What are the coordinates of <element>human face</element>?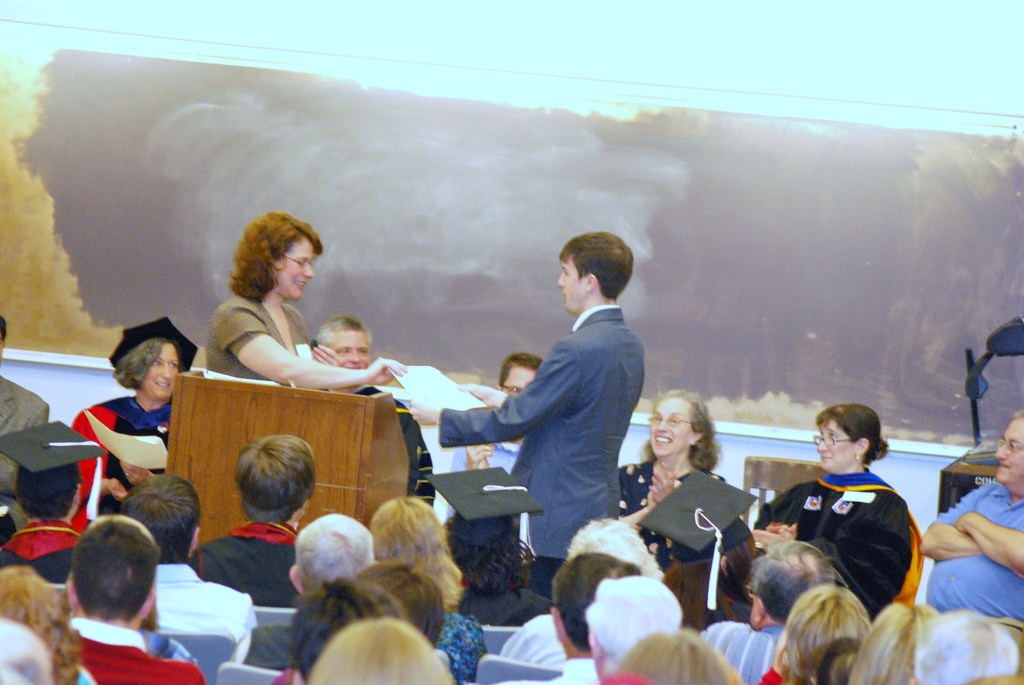
[651, 398, 697, 457].
